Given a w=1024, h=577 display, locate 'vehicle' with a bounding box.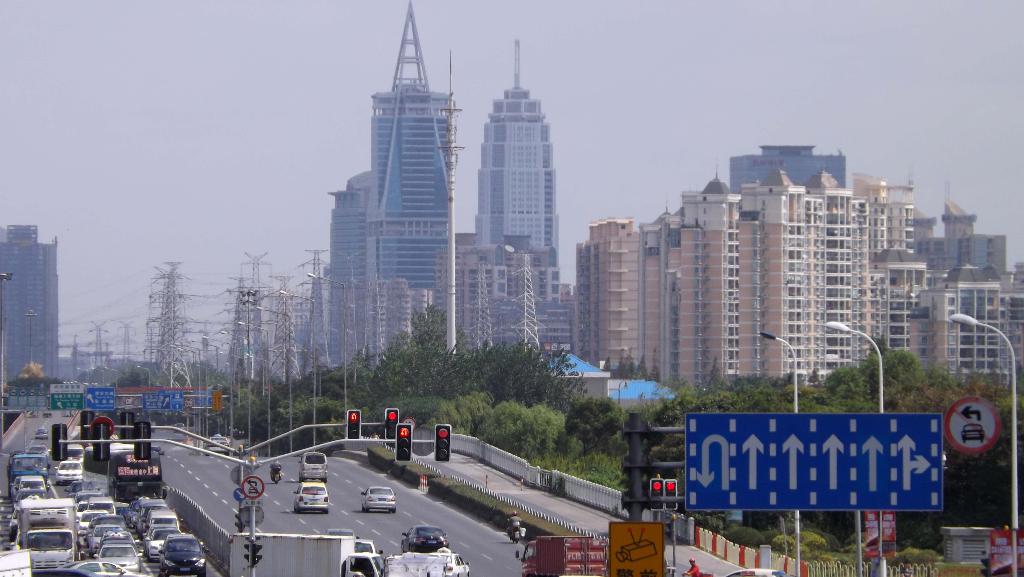
Located: [x1=353, y1=539, x2=383, y2=555].
